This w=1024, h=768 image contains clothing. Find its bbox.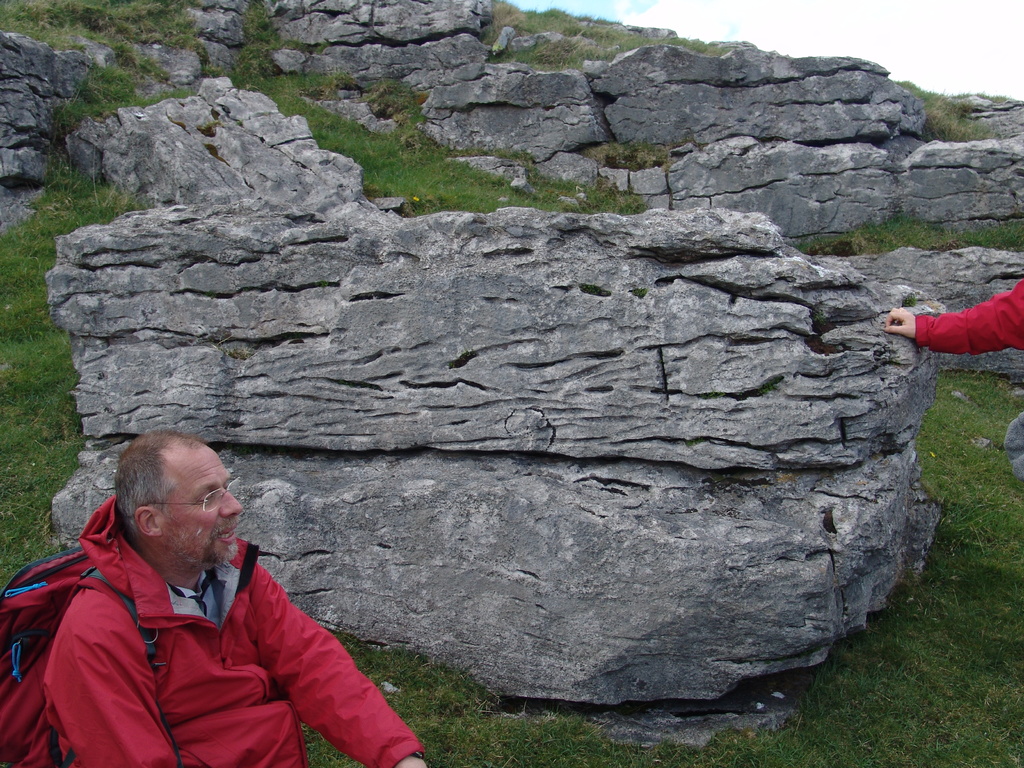
<box>909,262,1023,349</box>.
